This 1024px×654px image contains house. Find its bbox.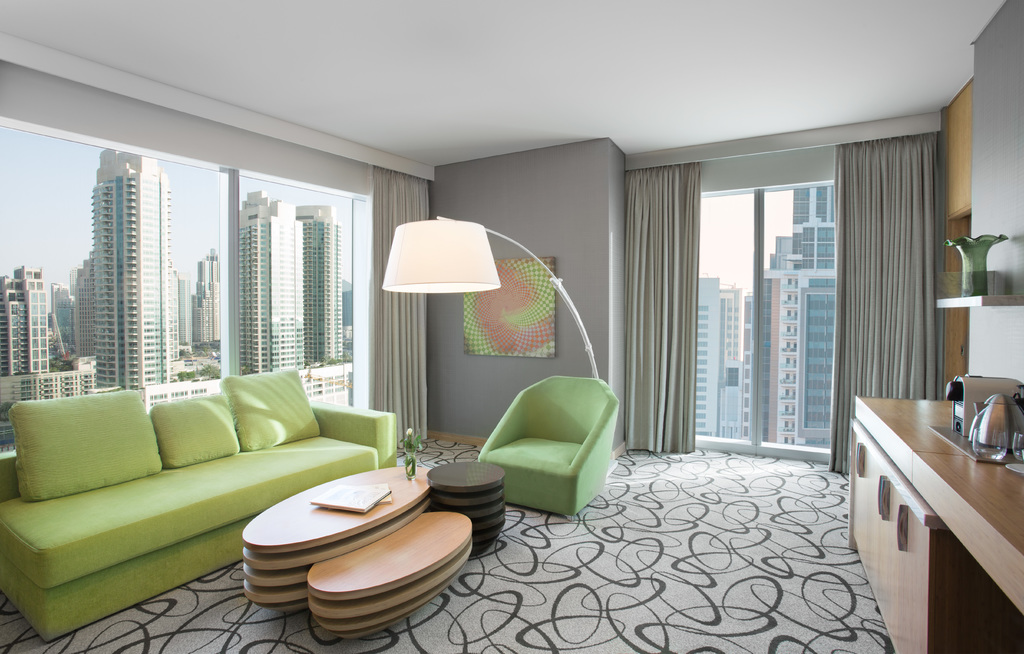
left=308, top=204, right=348, bottom=368.
